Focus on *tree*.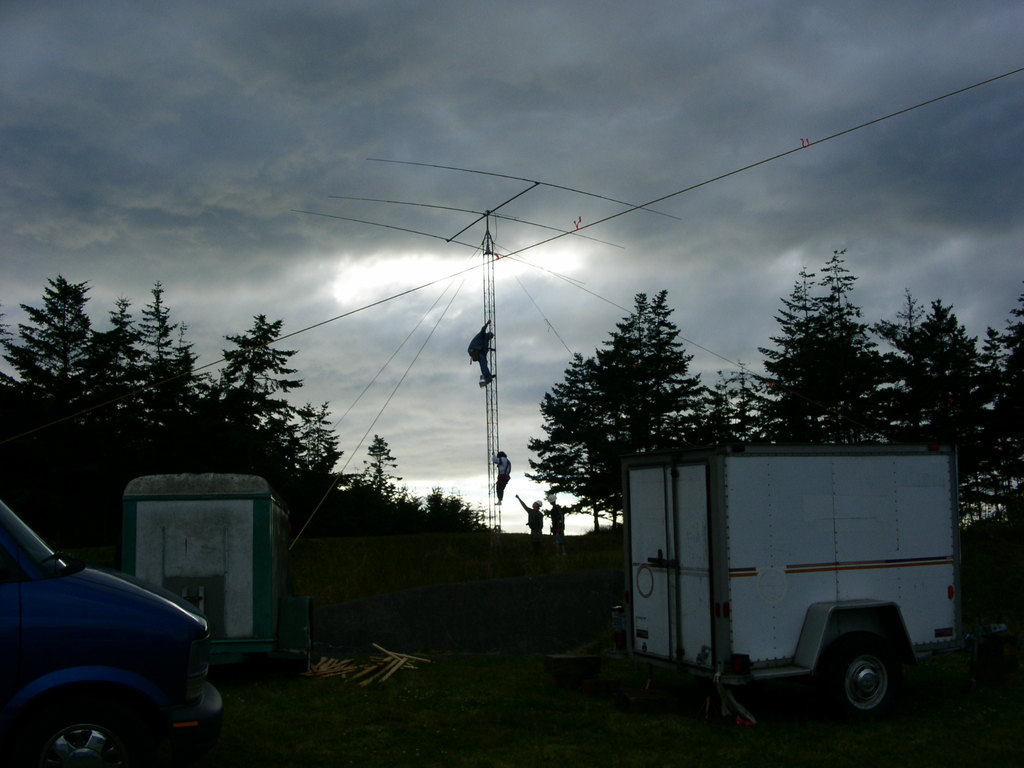
Focused at (612, 287, 708, 516).
